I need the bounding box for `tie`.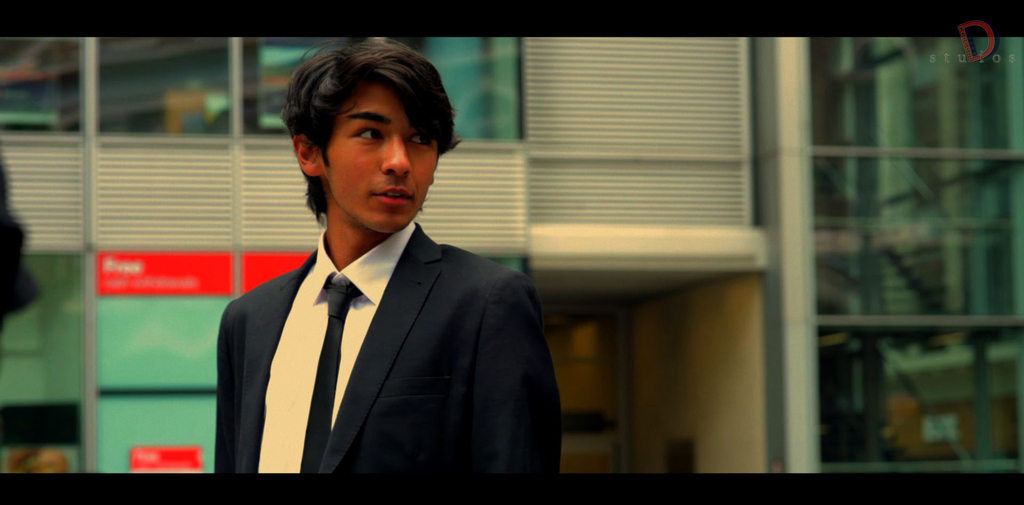
Here it is: [296,283,360,477].
